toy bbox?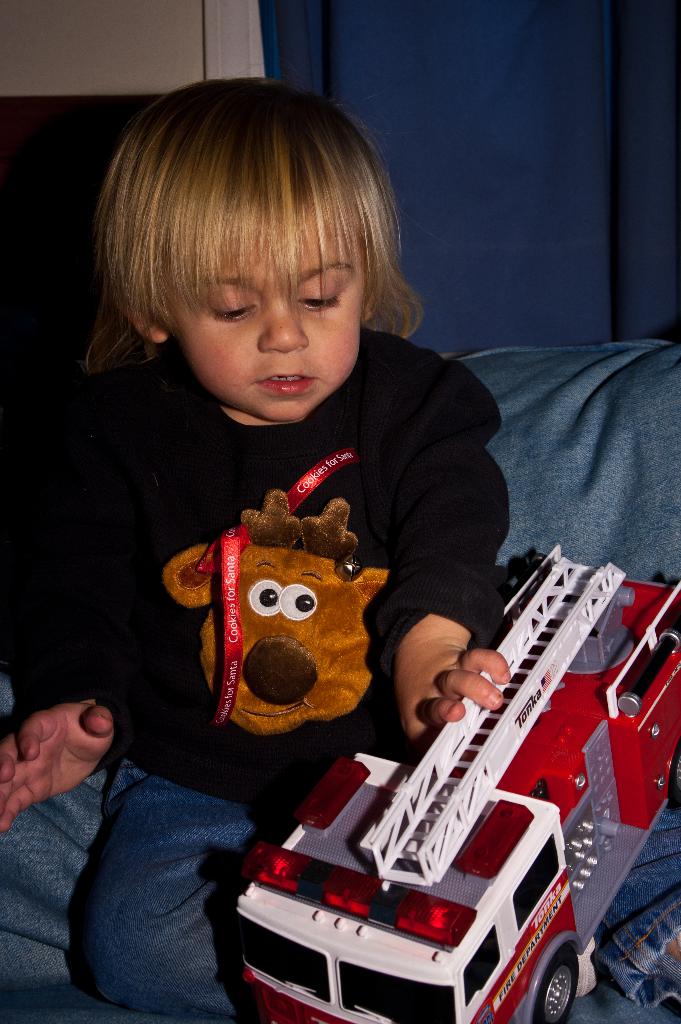
{"left": 160, "top": 495, "right": 396, "bottom": 762}
